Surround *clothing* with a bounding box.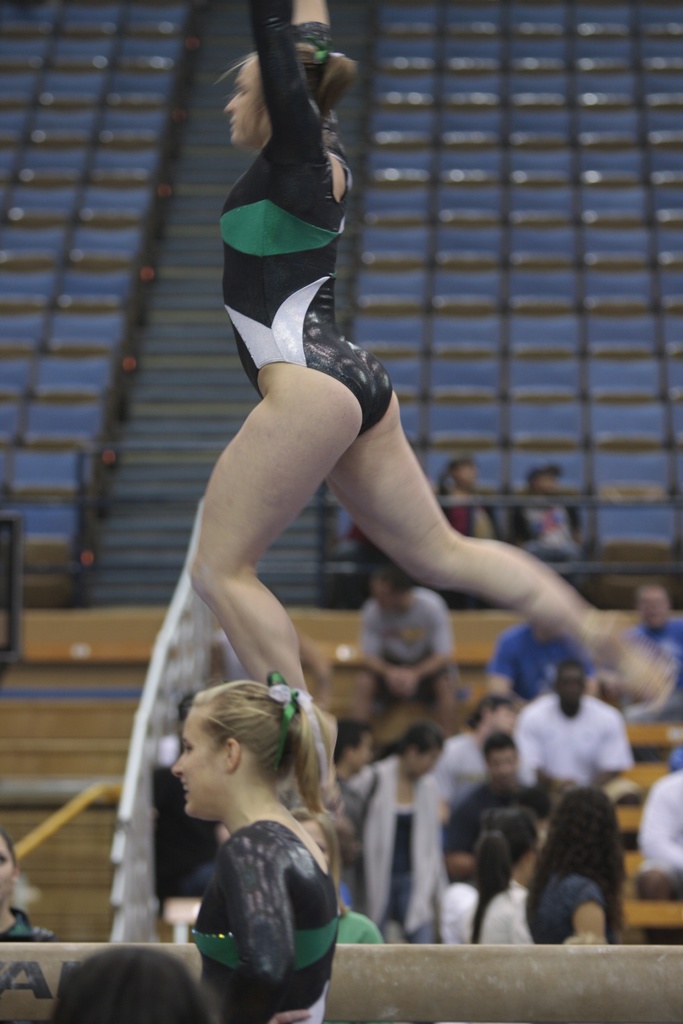
box=[0, 909, 54, 944].
